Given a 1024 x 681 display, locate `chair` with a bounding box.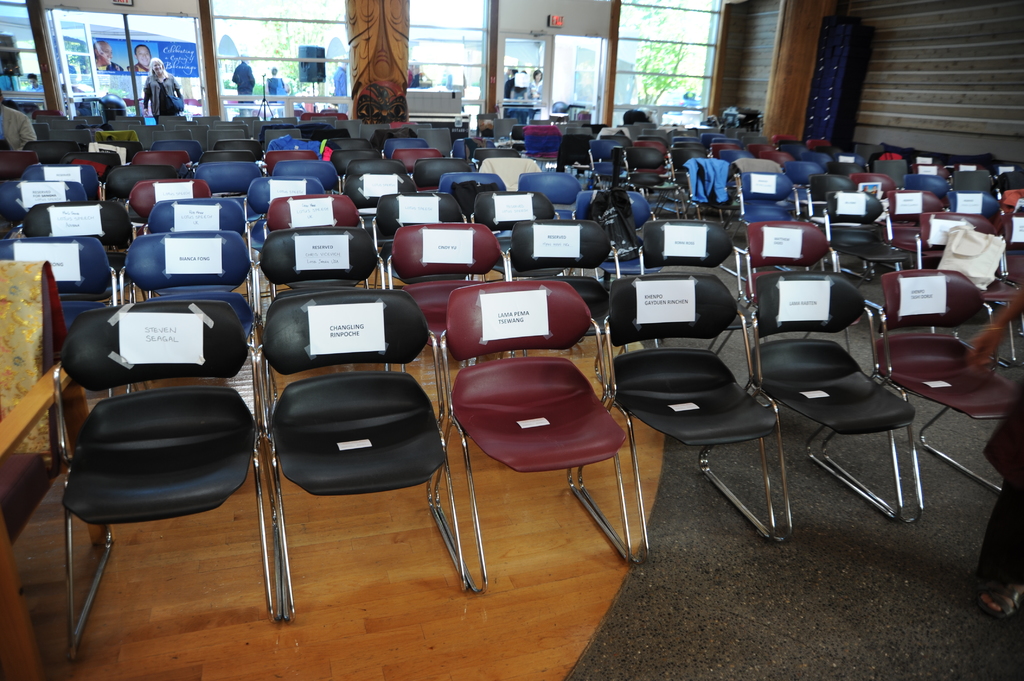
Located: {"x1": 618, "y1": 220, "x2": 749, "y2": 383}.
